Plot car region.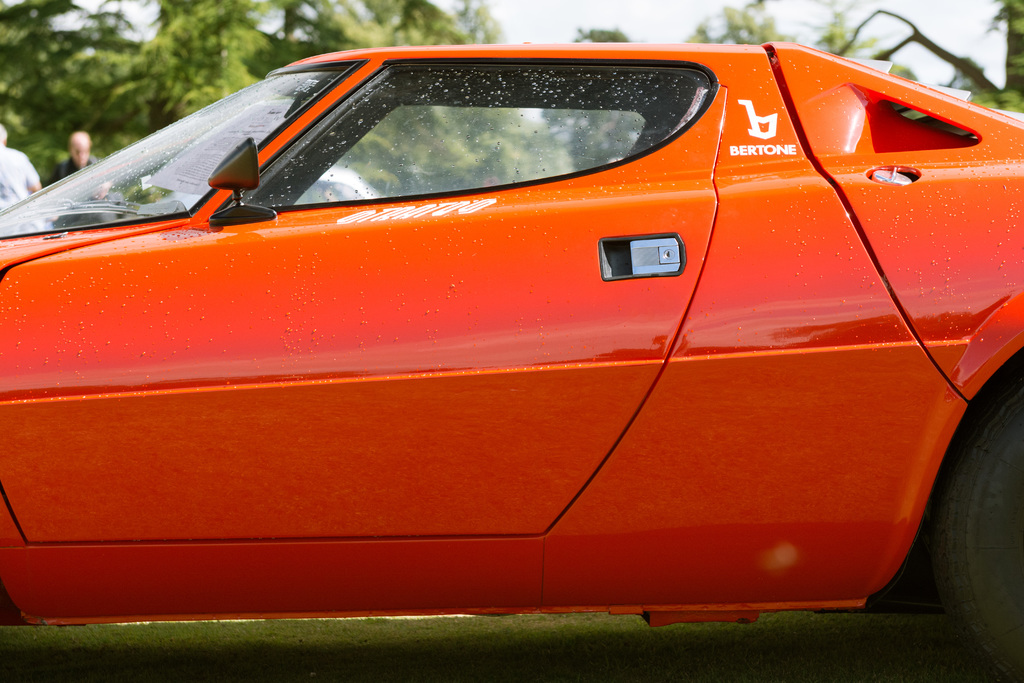
Plotted at select_region(0, 33, 1023, 682).
